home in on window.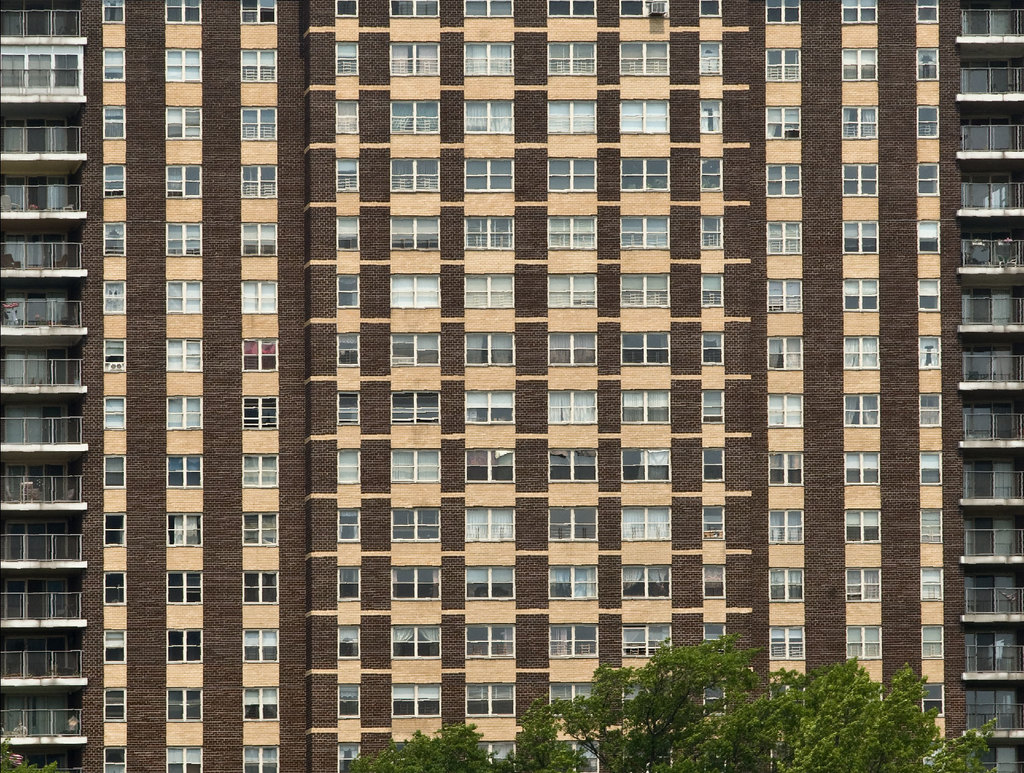
Homed in at bbox=[464, 449, 515, 485].
